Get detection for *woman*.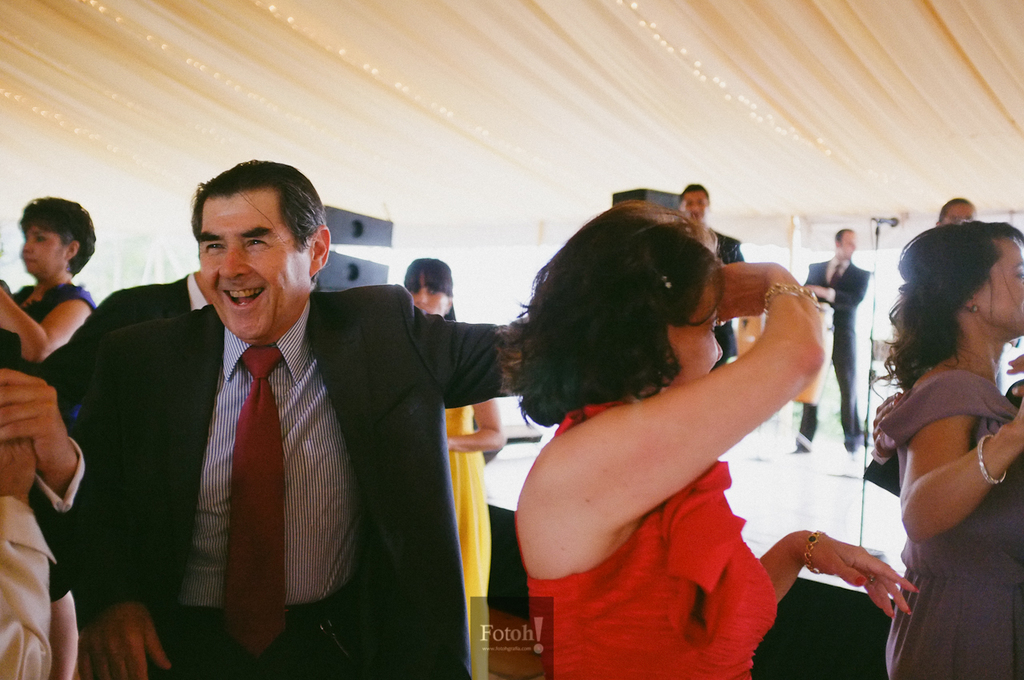
Detection: left=849, top=195, right=1011, bottom=674.
